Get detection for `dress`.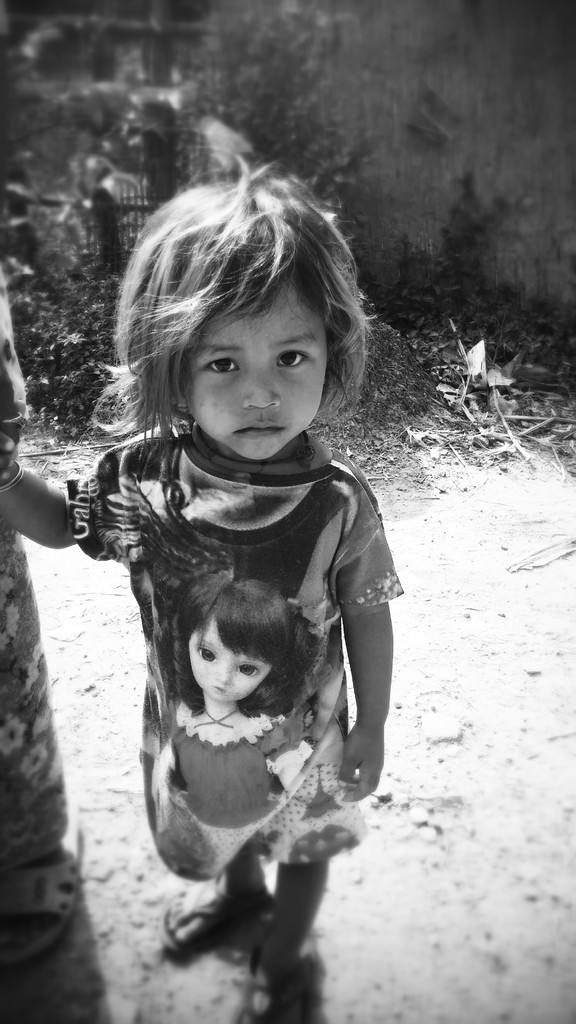
Detection: <bbox>67, 431, 403, 882</bbox>.
